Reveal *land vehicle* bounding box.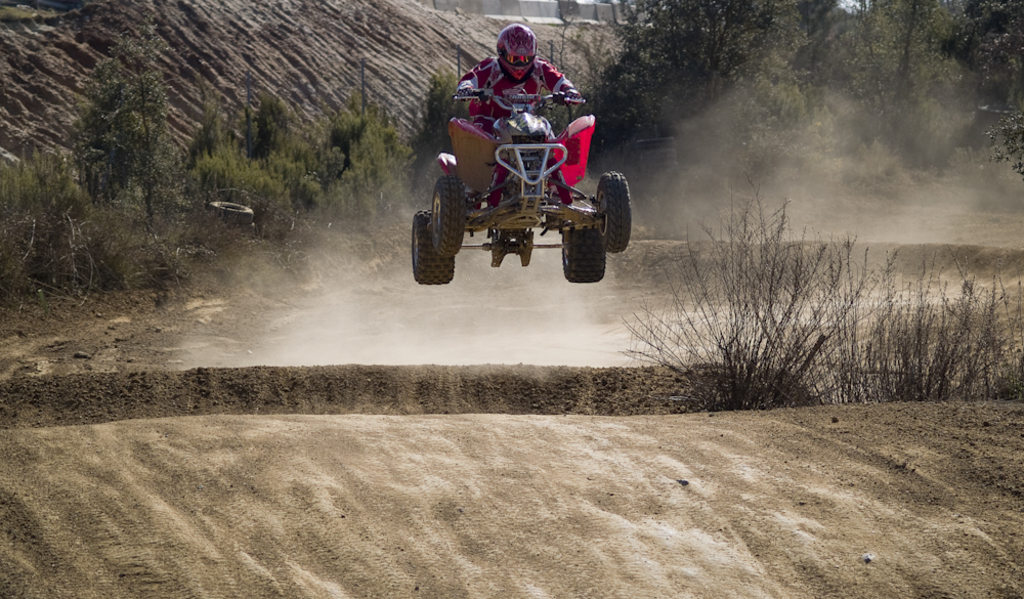
Revealed: region(414, 85, 632, 289).
